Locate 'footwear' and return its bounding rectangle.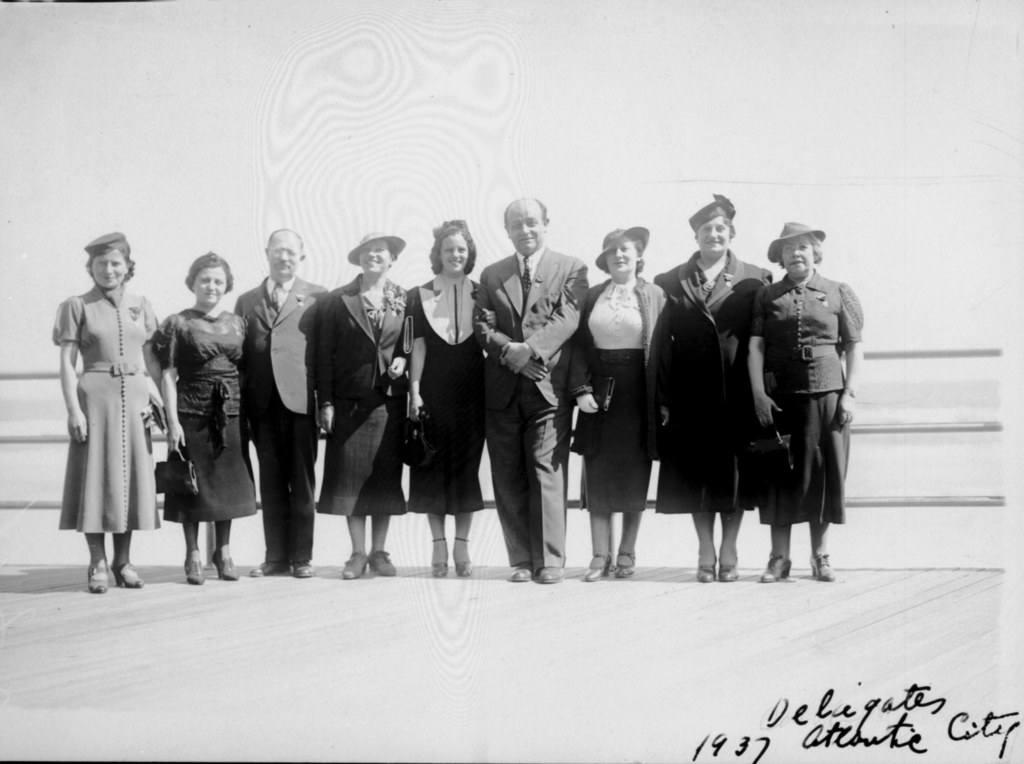
<region>508, 561, 531, 580</region>.
